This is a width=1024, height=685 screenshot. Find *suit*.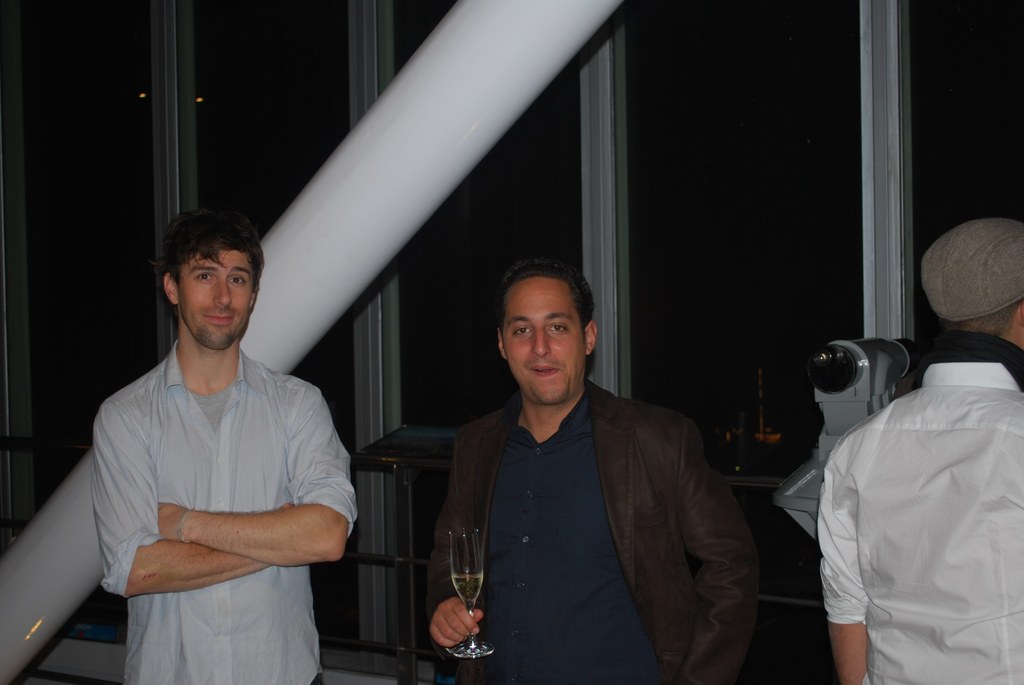
Bounding box: bbox(426, 374, 763, 682).
